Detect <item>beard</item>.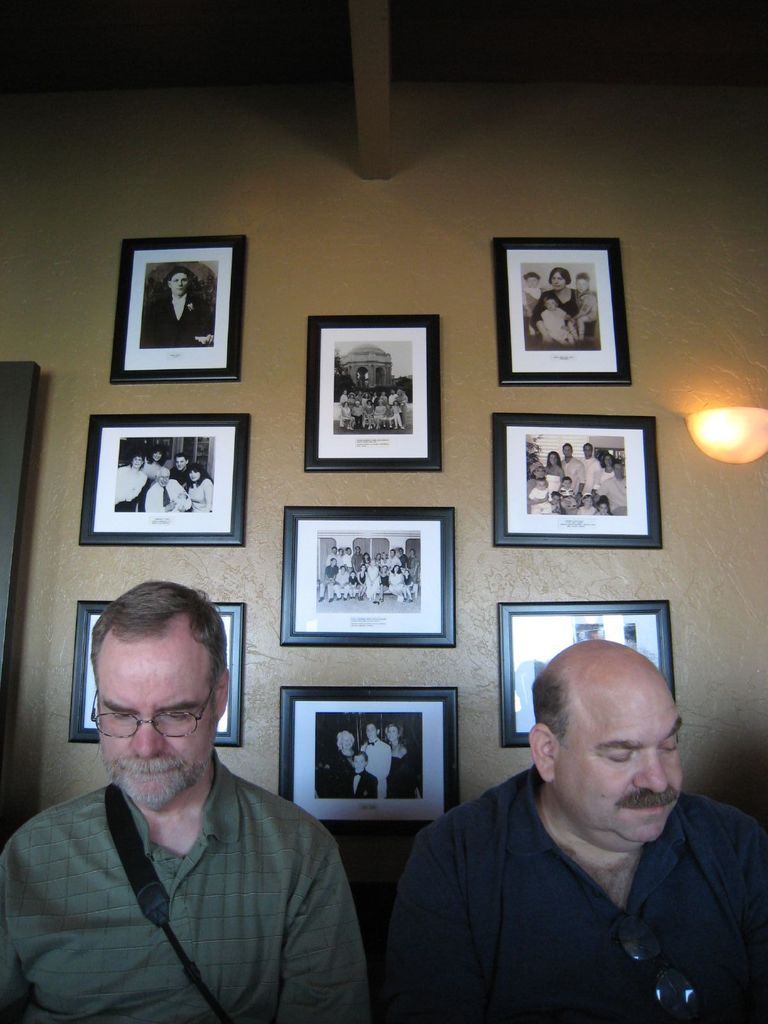
Detected at bbox=[616, 788, 680, 808].
